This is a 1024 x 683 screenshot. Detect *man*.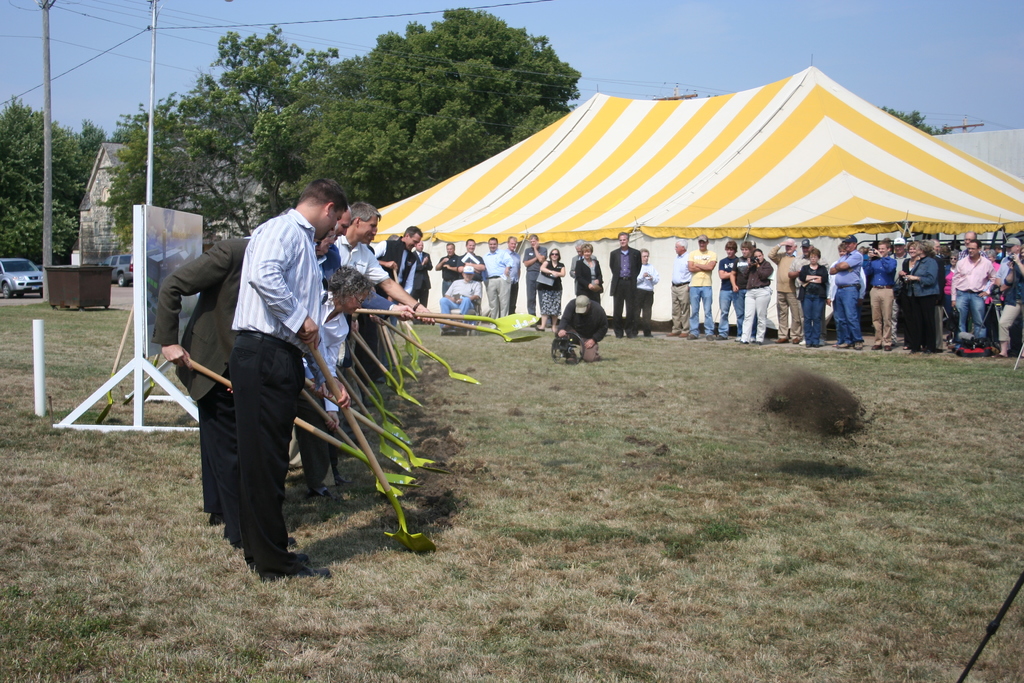
[x1=771, y1=236, x2=799, y2=343].
